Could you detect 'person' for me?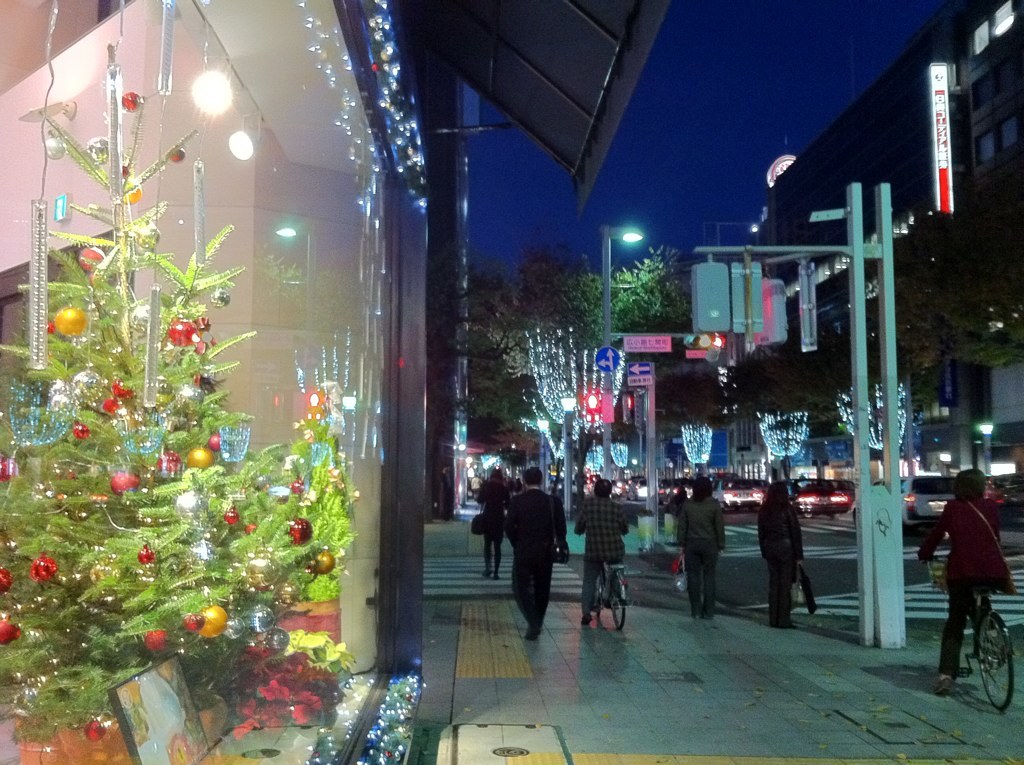
Detection result: [574,475,630,629].
